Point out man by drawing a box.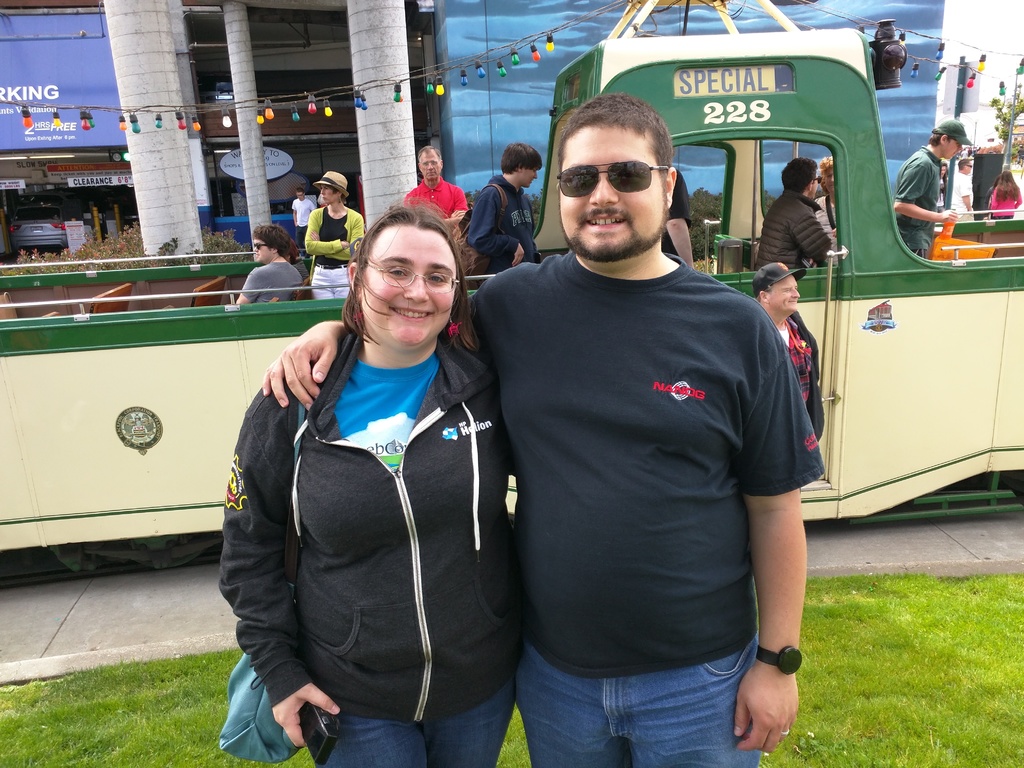
462/140/541/269.
